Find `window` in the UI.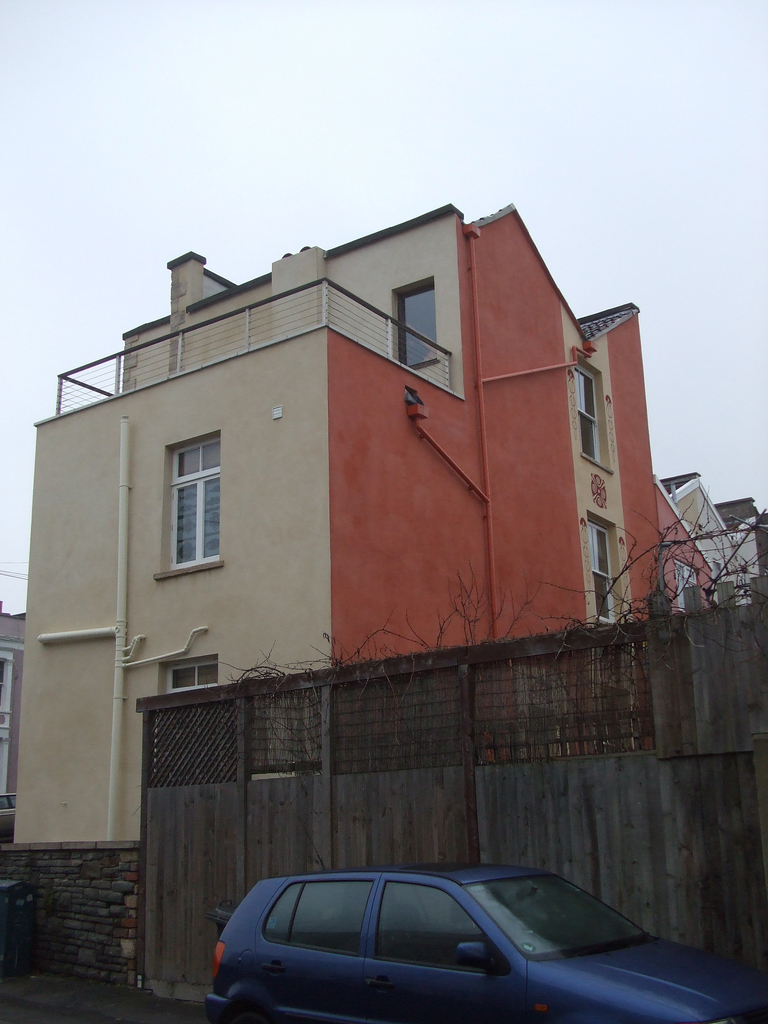
UI element at 583 522 620 625.
